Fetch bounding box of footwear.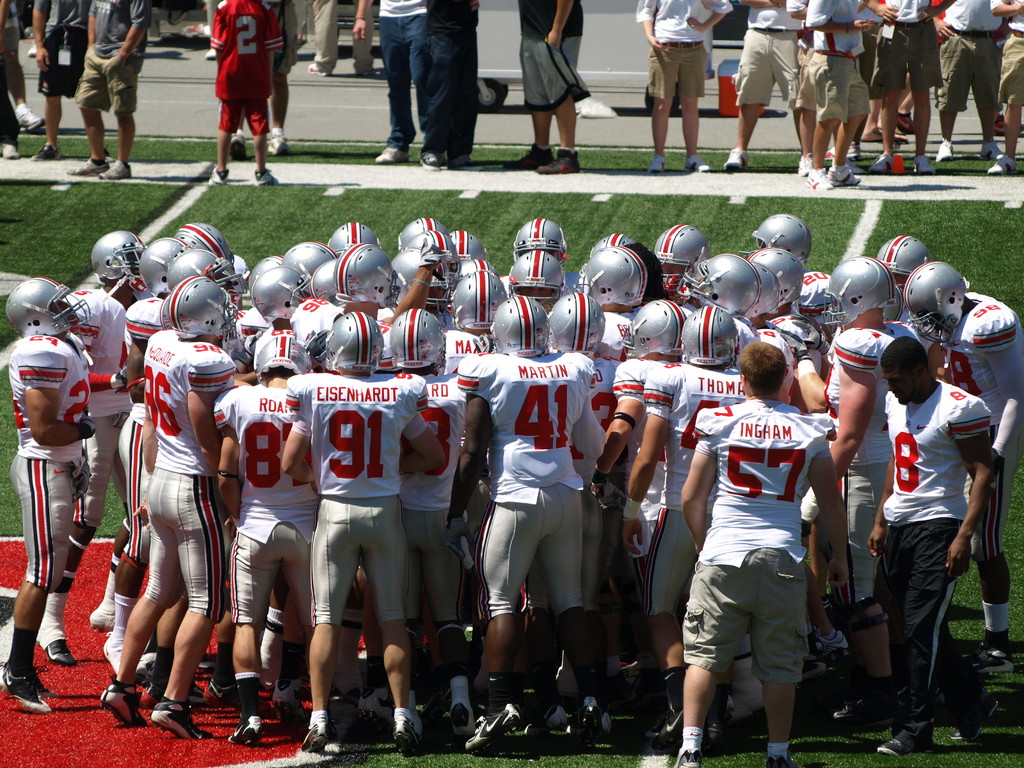
Bbox: Rect(575, 691, 614, 750).
